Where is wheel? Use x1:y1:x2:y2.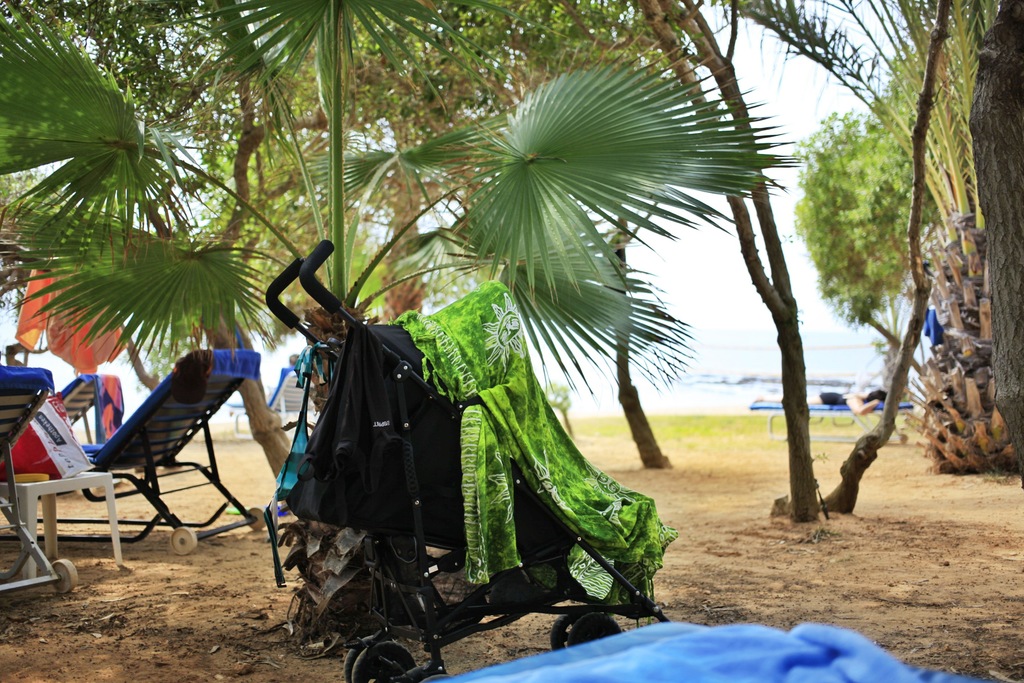
168:529:200:555.
